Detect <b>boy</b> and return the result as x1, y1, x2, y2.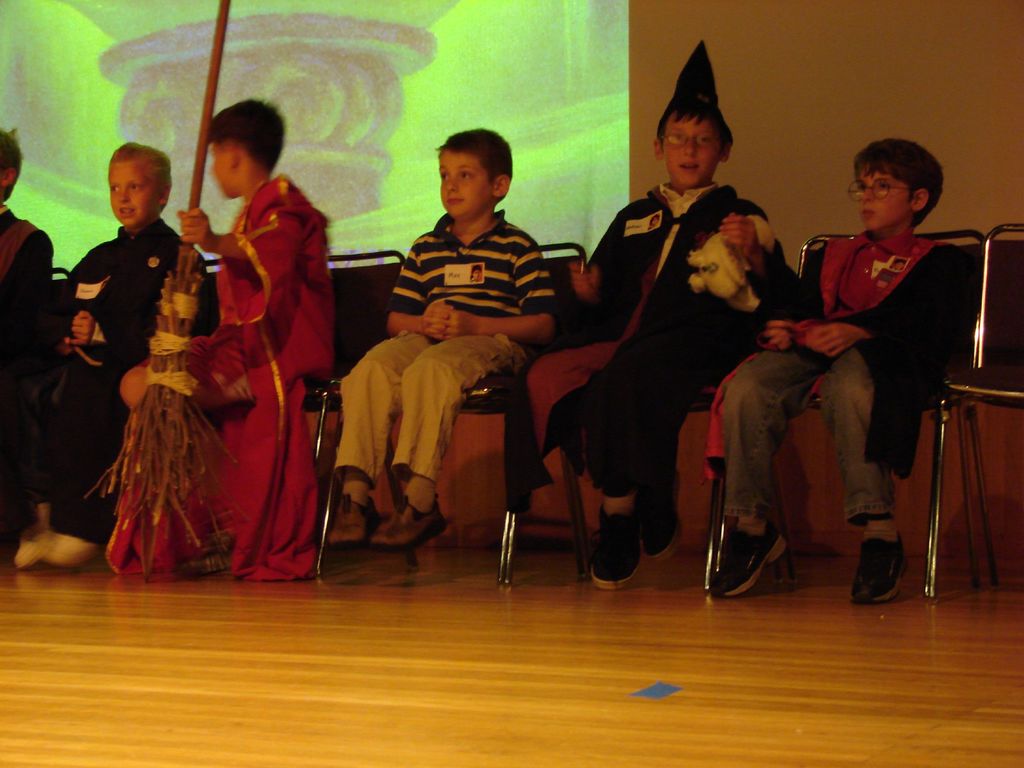
703, 135, 984, 605.
